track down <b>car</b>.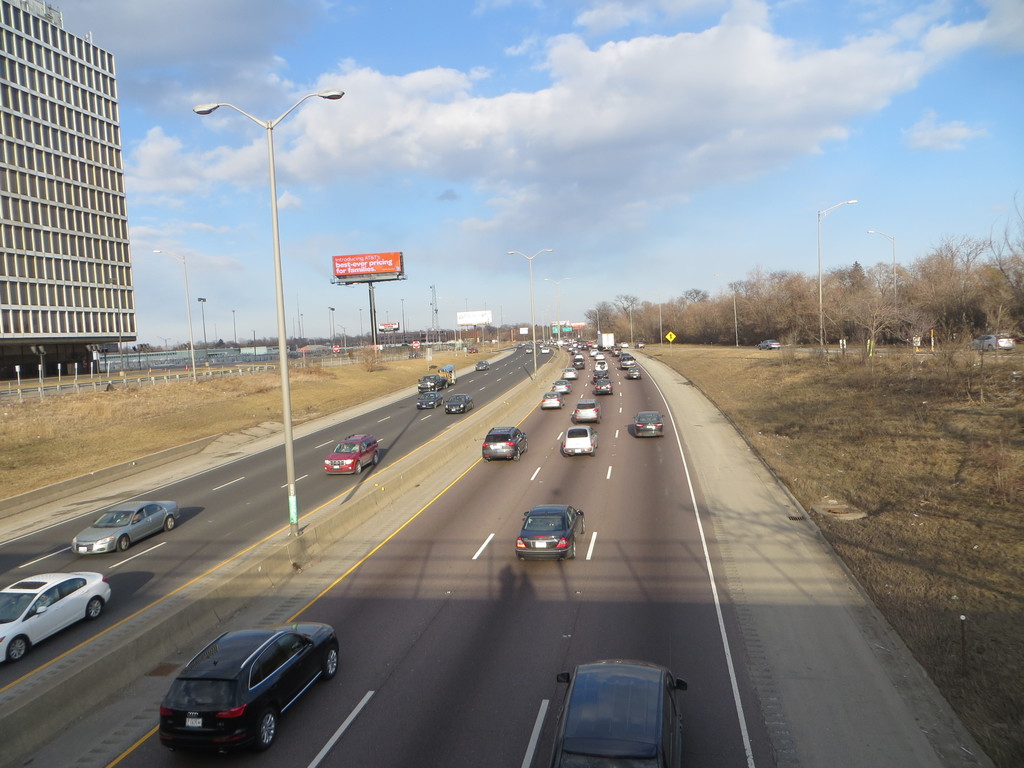
Tracked to locate(321, 430, 379, 481).
